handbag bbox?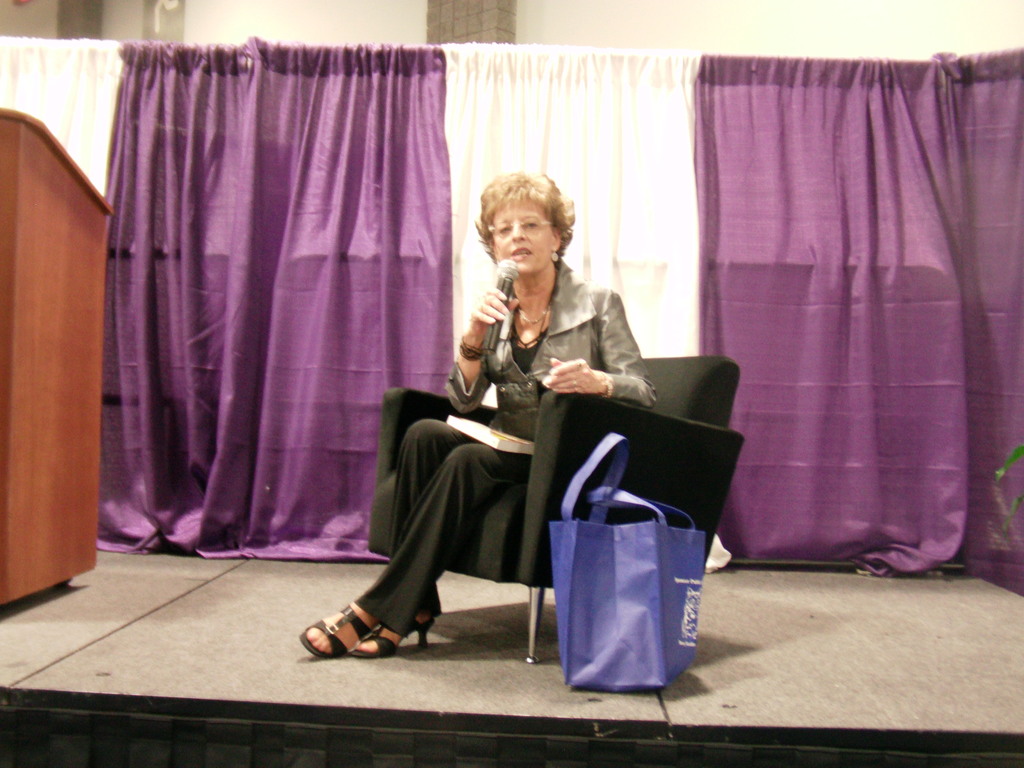
547 431 705 698
